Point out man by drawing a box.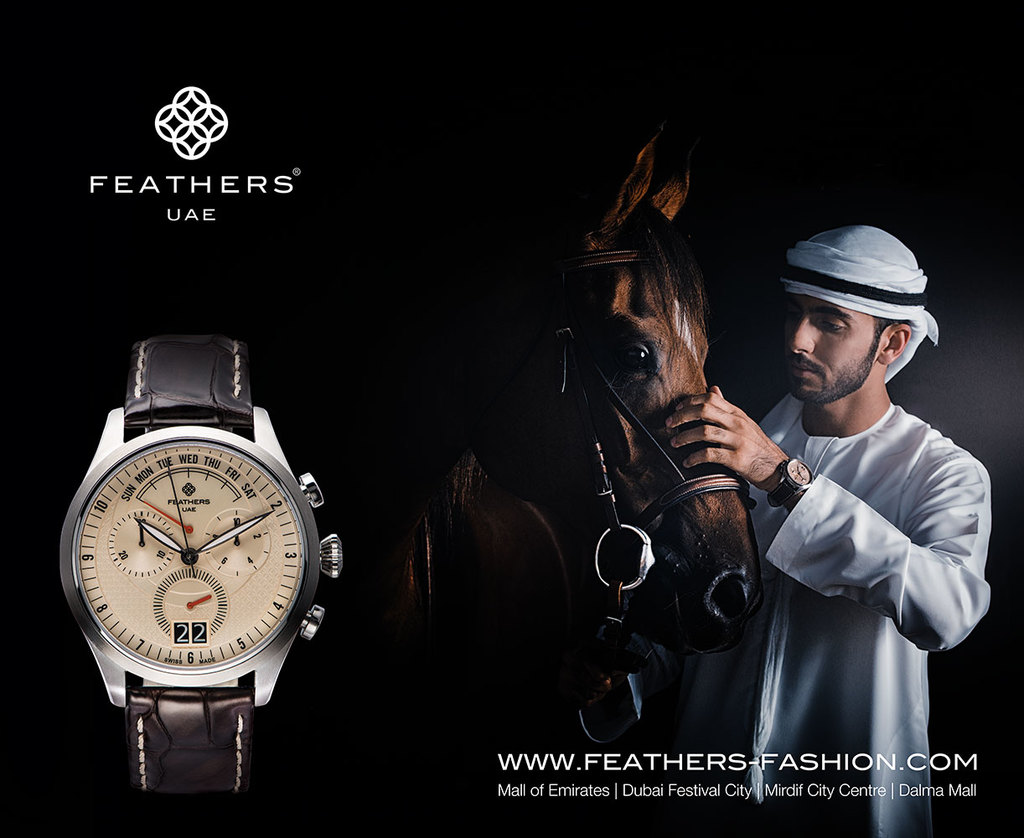
[left=682, top=217, right=996, bottom=837].
